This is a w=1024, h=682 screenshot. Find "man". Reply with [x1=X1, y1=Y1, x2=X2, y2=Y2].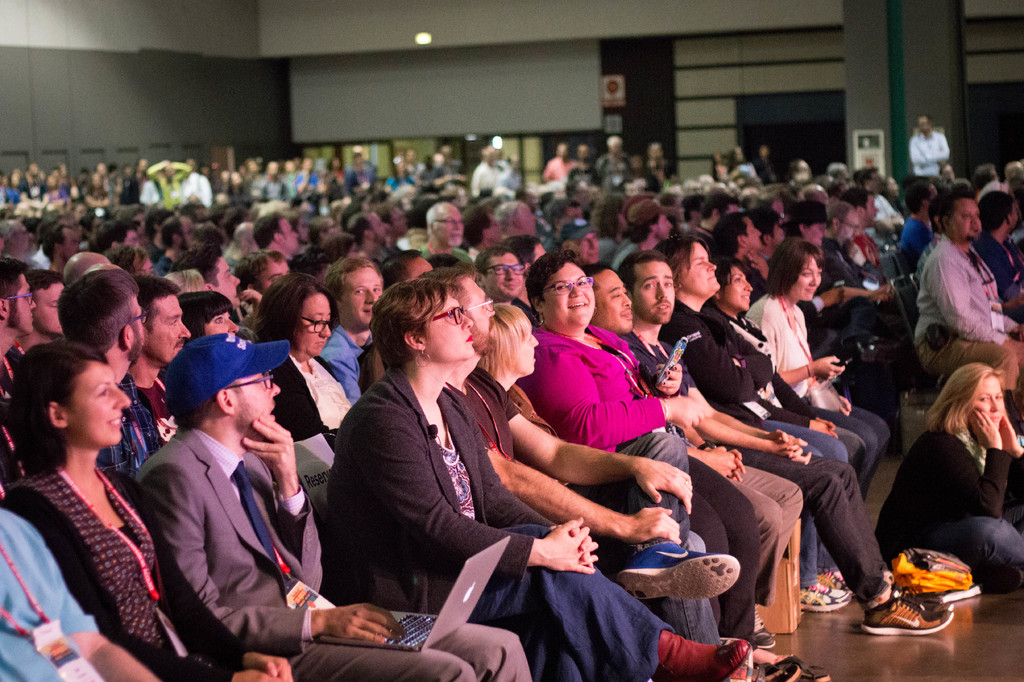
[x1=115, y1=264, x2=213, y2=473].
